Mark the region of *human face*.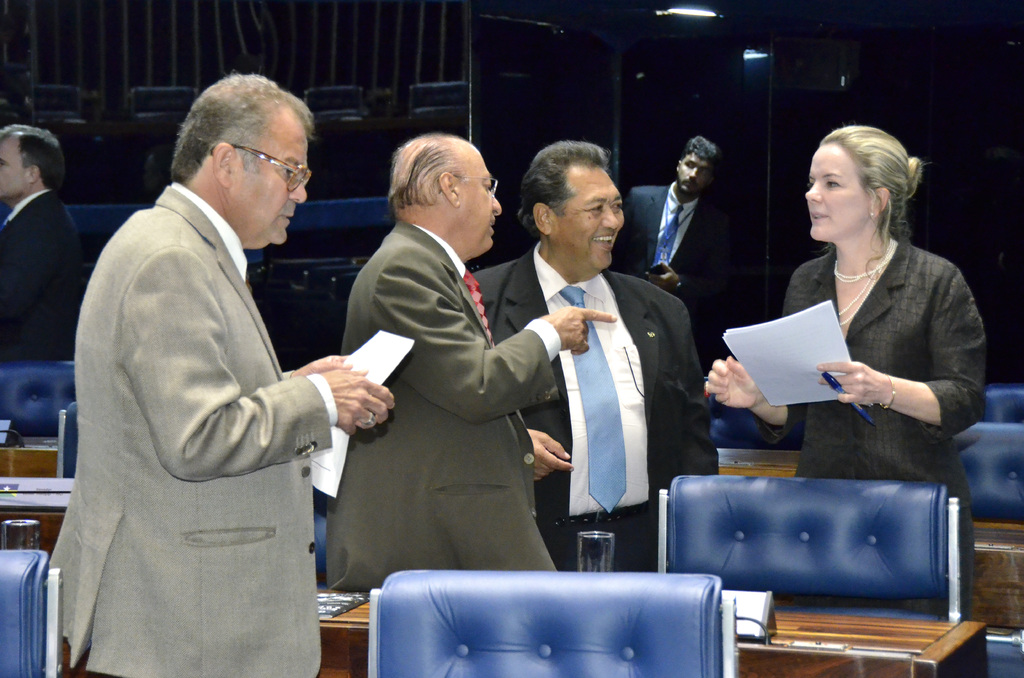
Region: <bbox>472, 144, 504, 250</bbox>.
